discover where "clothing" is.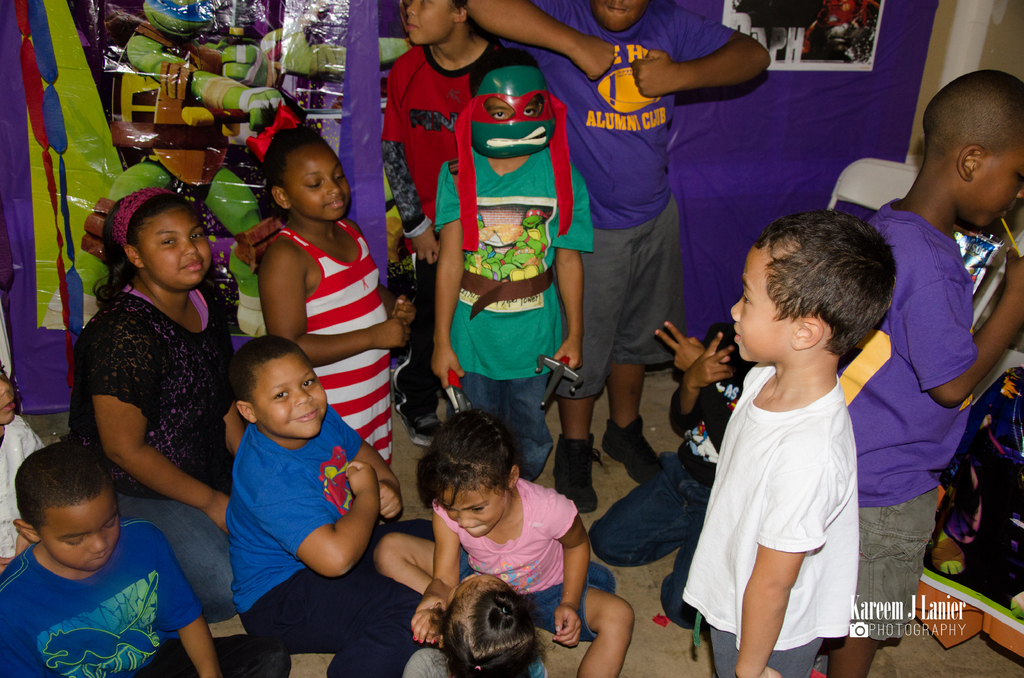
Discovered at {"left": 678, "top": 357, "right": 855, "bottom": 677}.
